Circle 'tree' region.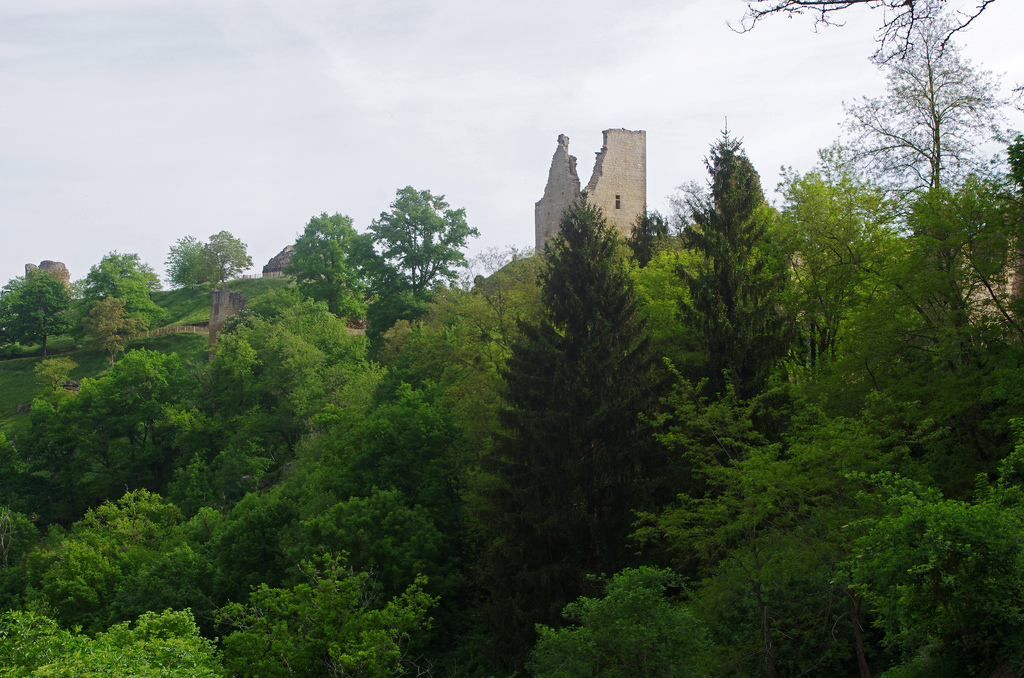
Region: x1=0 y1=261 x2=75 y2=344.
